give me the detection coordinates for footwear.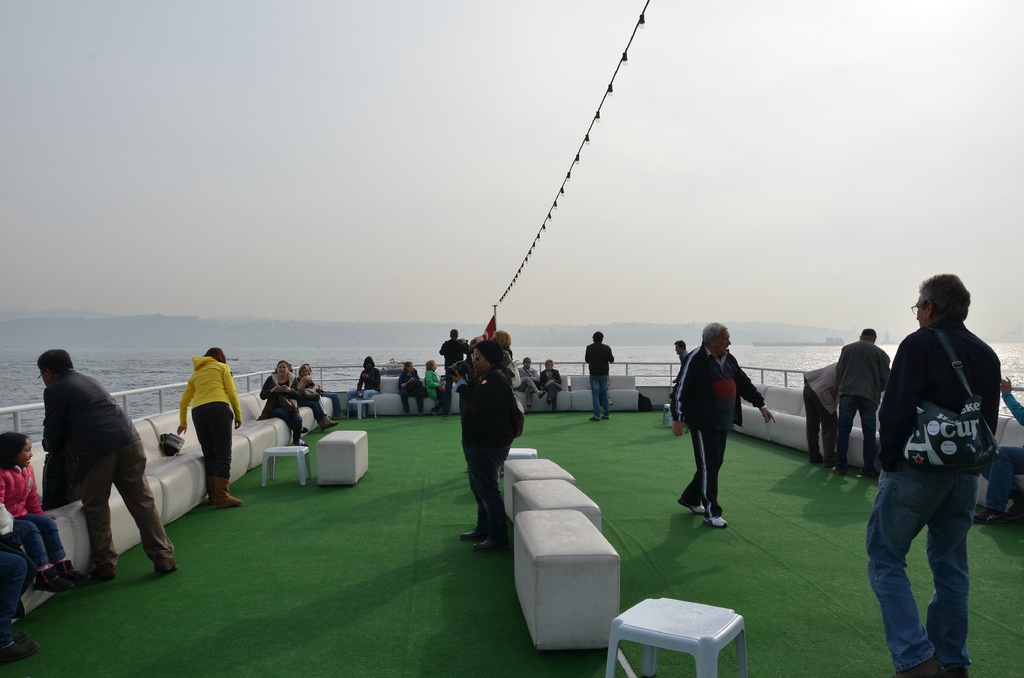
x1=444 y1=417 x2=449 y2=423.
